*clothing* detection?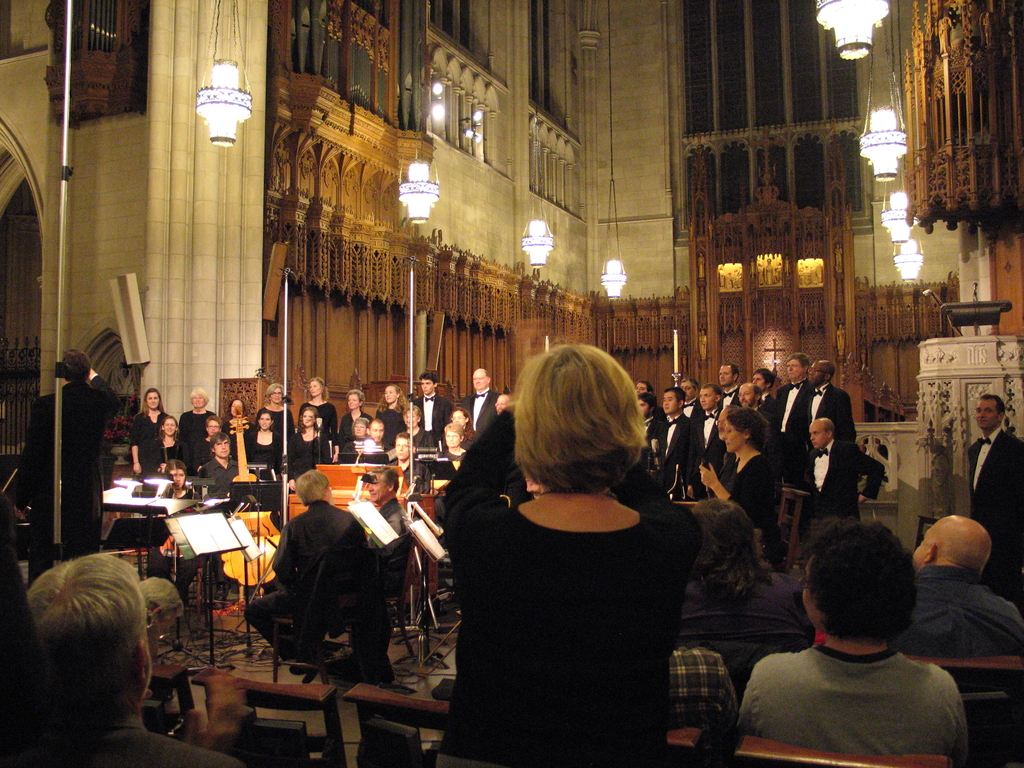
(243,498,367,674)
